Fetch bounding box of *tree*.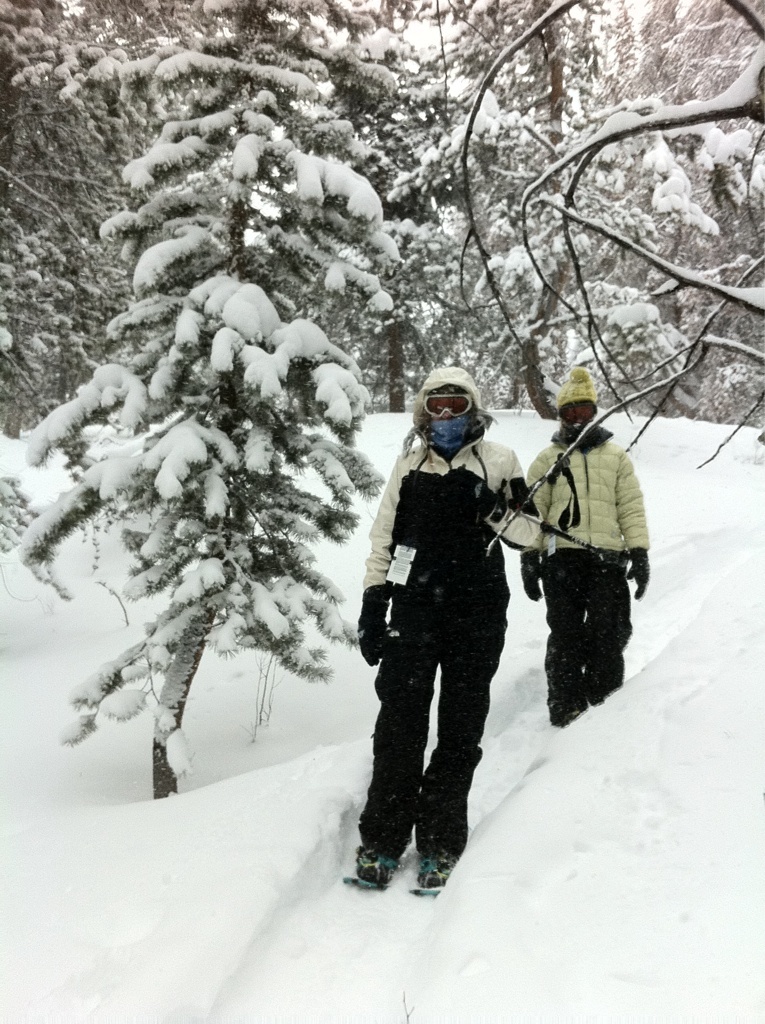
Bbox: left=8, top=0, right=412, bottom=793.
